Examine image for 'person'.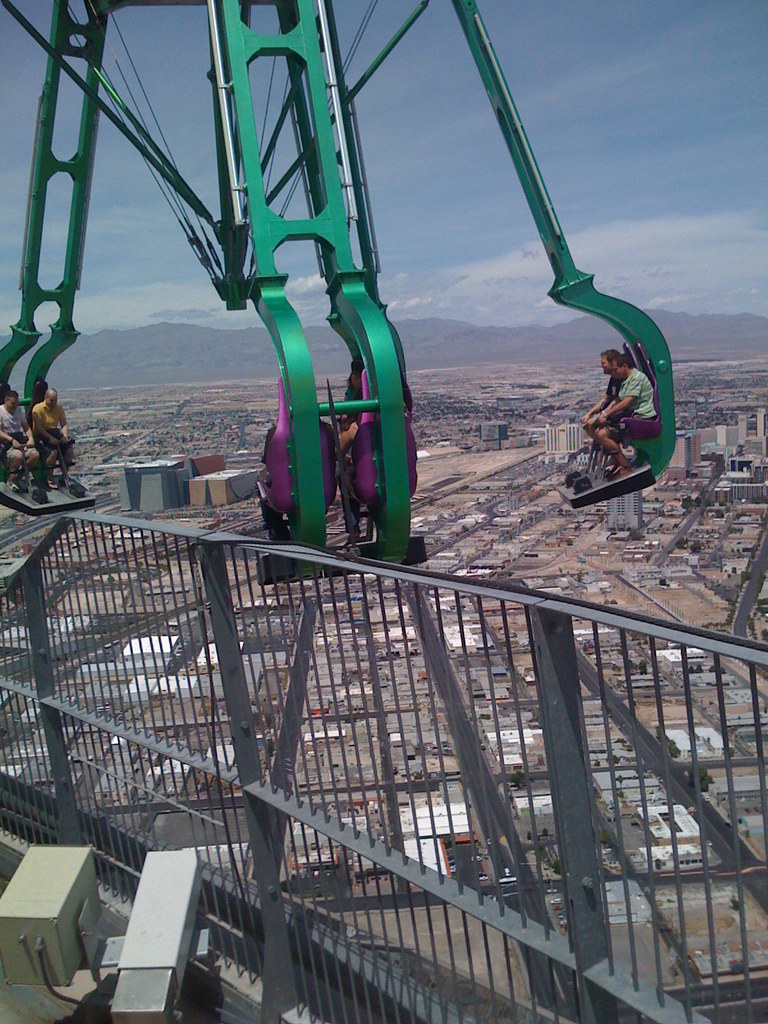
Examination result: [x1=573, y1=348, x2=656, y2=476].
